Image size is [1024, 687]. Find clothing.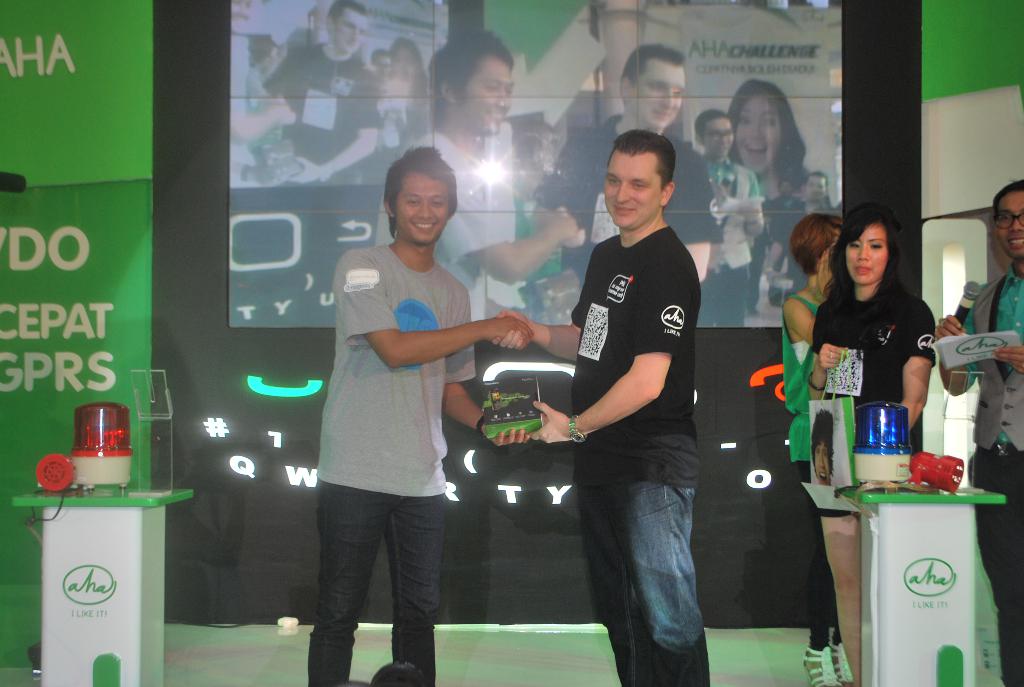
<box>799,259,929,537</box>.
